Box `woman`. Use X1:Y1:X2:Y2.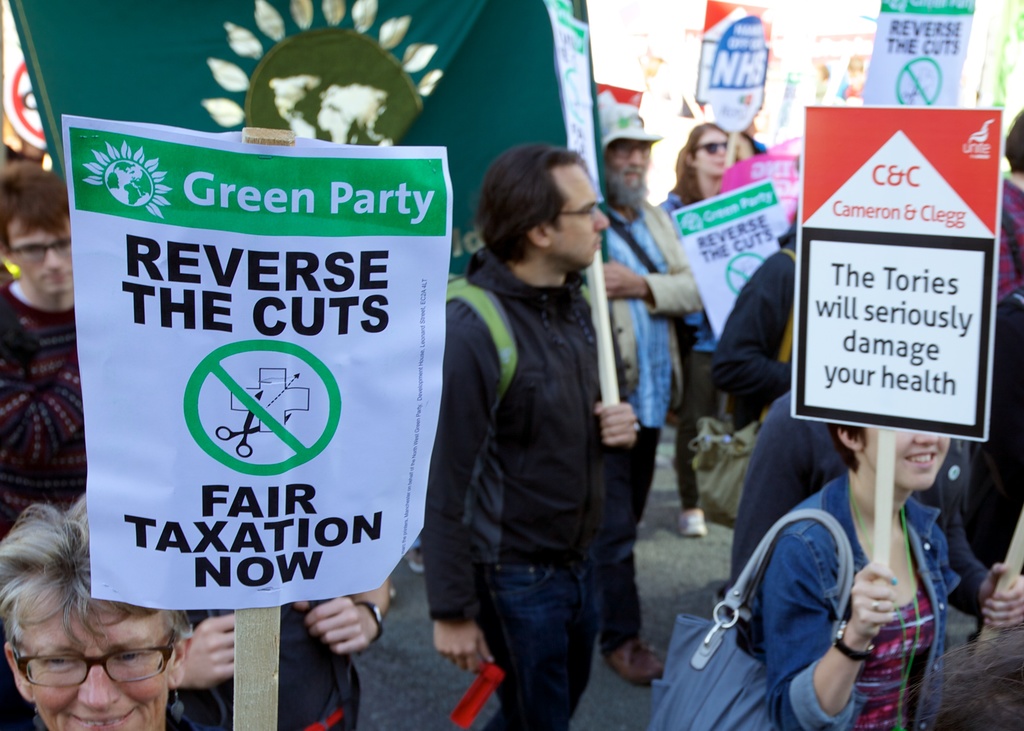
664:116:776:549.
